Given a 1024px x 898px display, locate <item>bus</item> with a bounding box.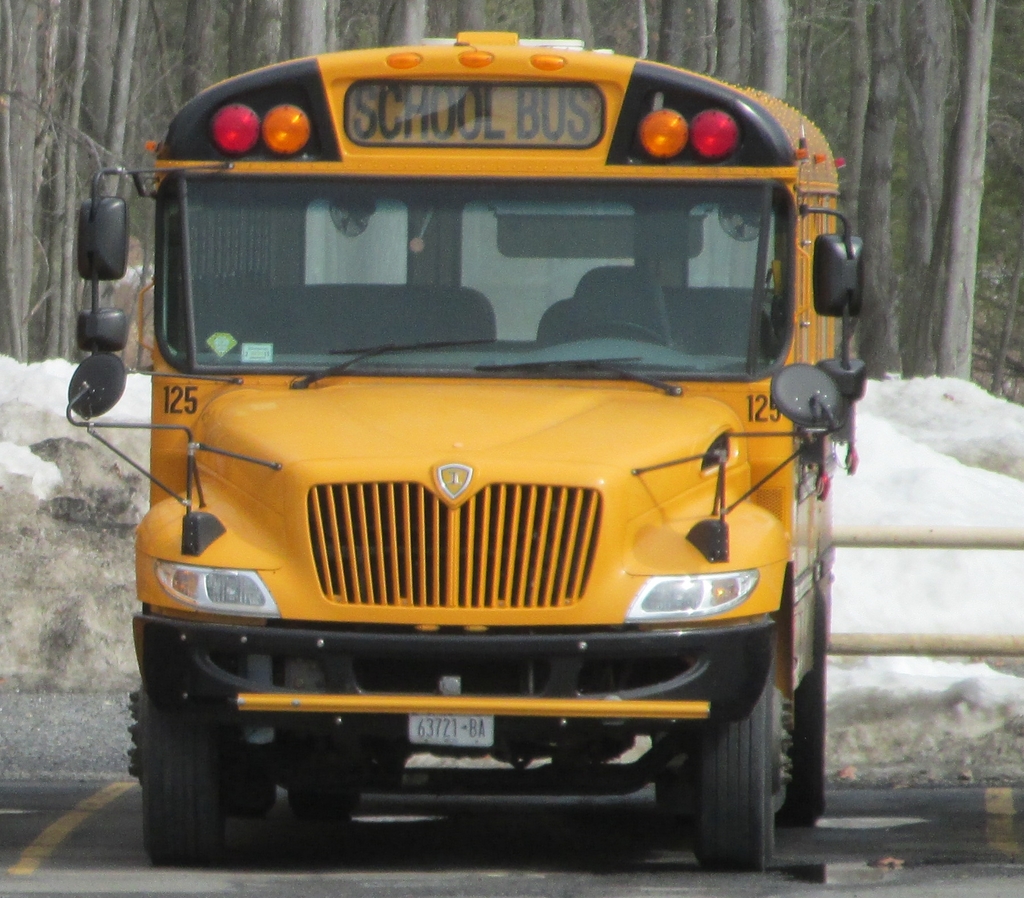
Located: bbox(61, 27, 869, 861).
